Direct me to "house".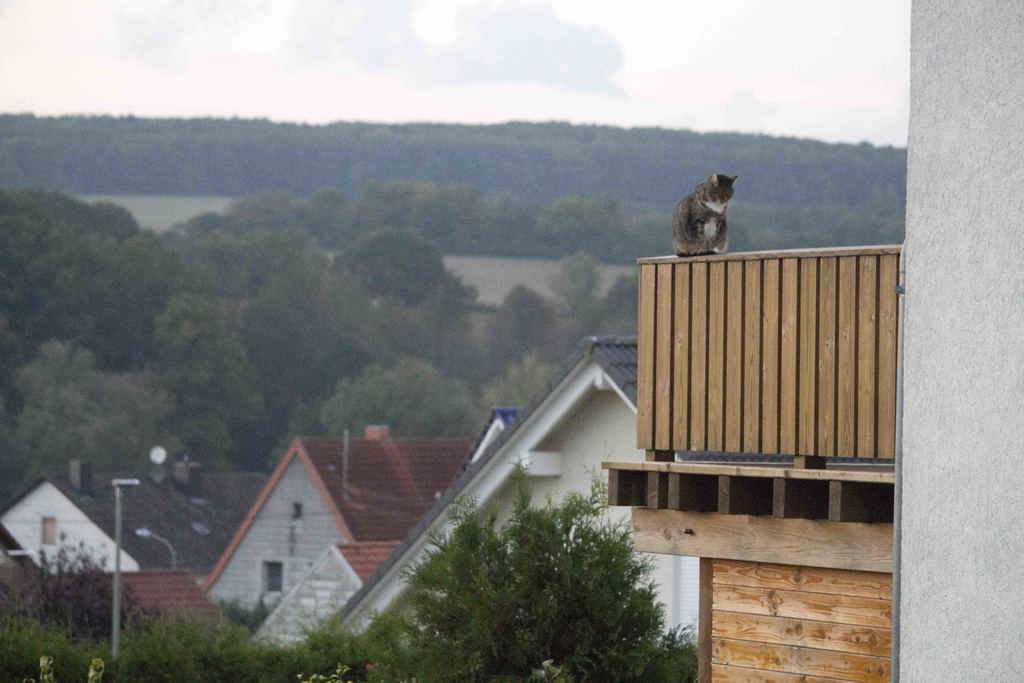
Direction: <box>0,456,274,574</box>.
